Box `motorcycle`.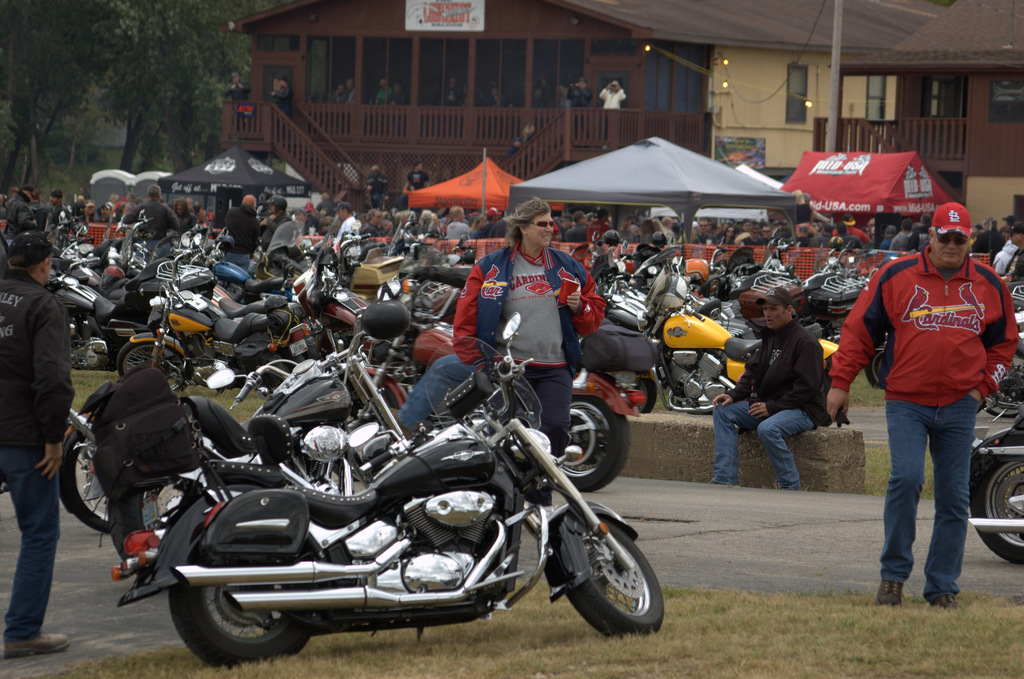
48 254 148 371.
